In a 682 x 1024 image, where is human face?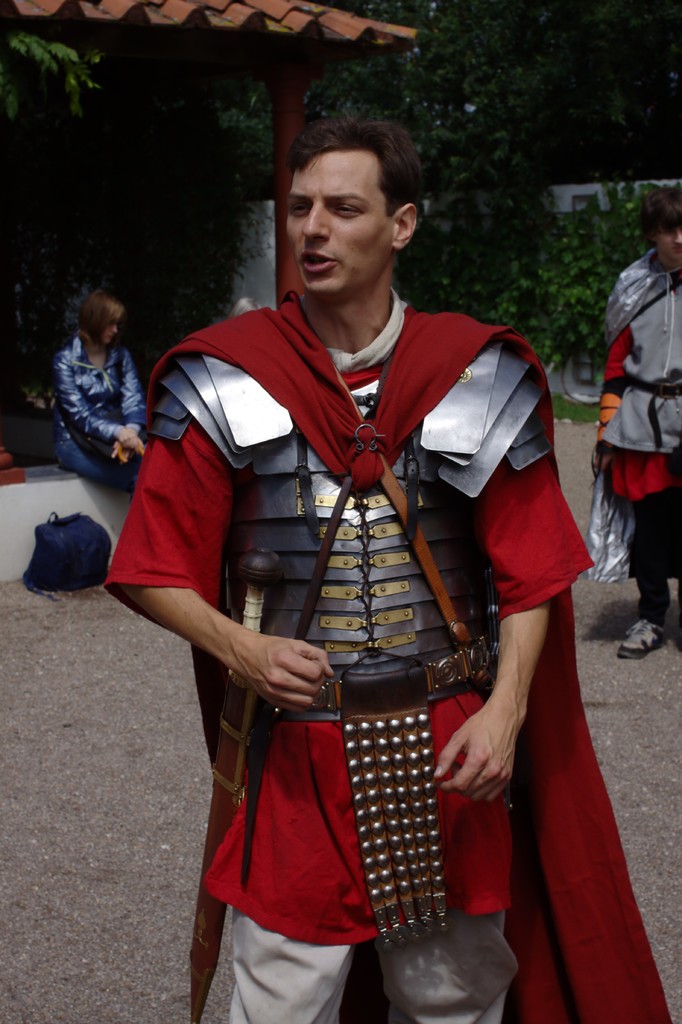
x1=286 y1=160 x2=396 y2=294.
